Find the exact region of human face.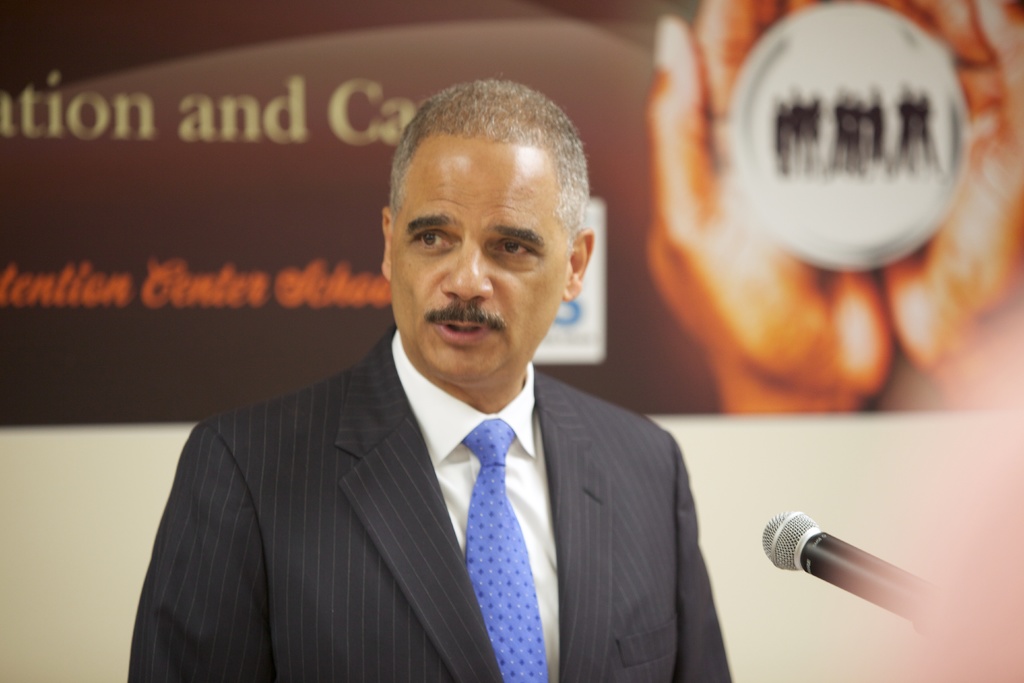
Exact region: detection(389, 129, 572, 384).
